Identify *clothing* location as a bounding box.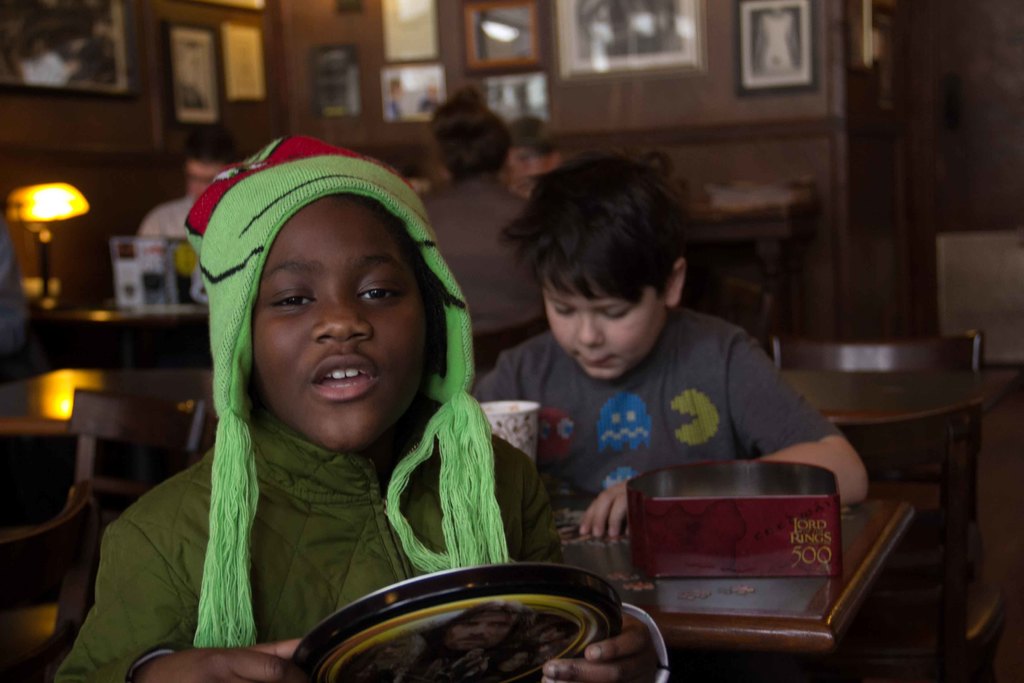
l=472, t=312, r=838, b=498.
